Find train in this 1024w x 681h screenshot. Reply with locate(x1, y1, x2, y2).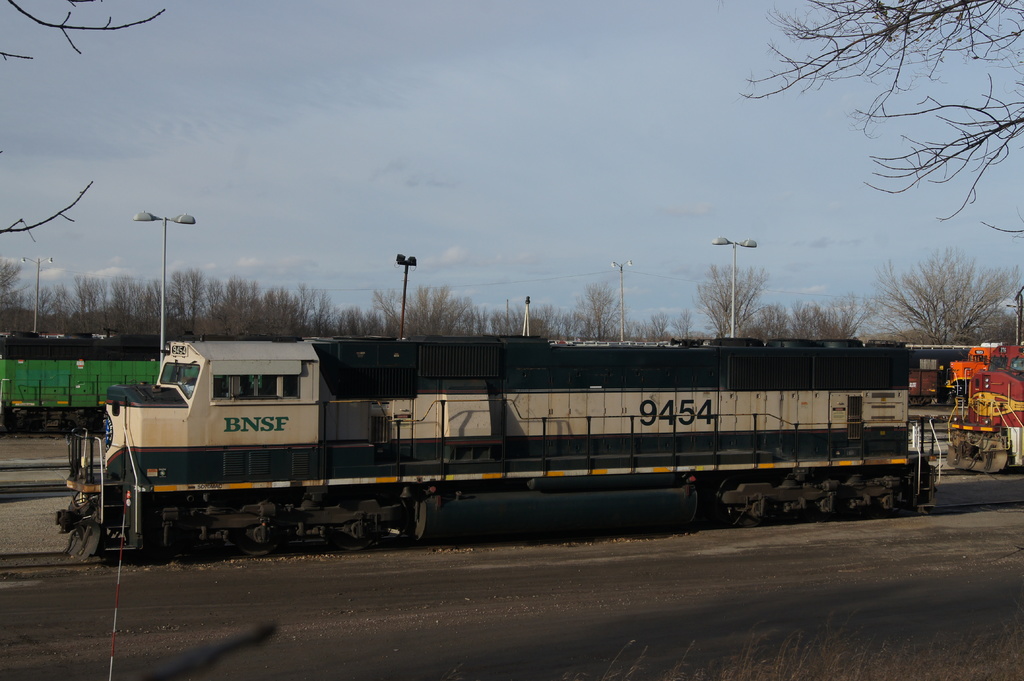
locate(0, 323, 178, 434).
